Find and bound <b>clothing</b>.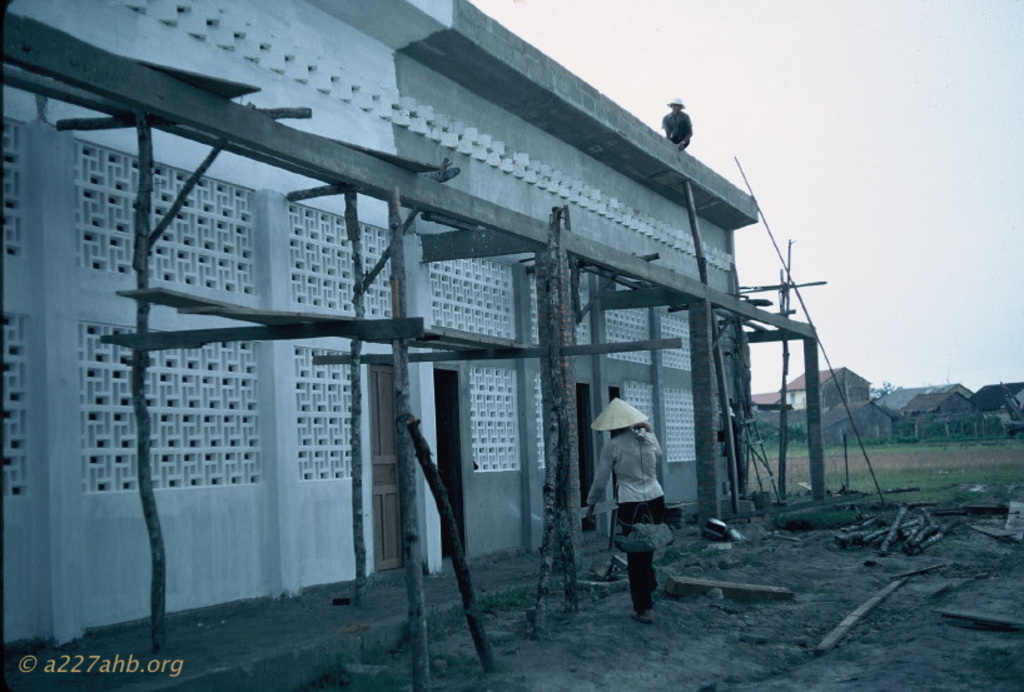
Bound: box(582, 413, 682, 596).
